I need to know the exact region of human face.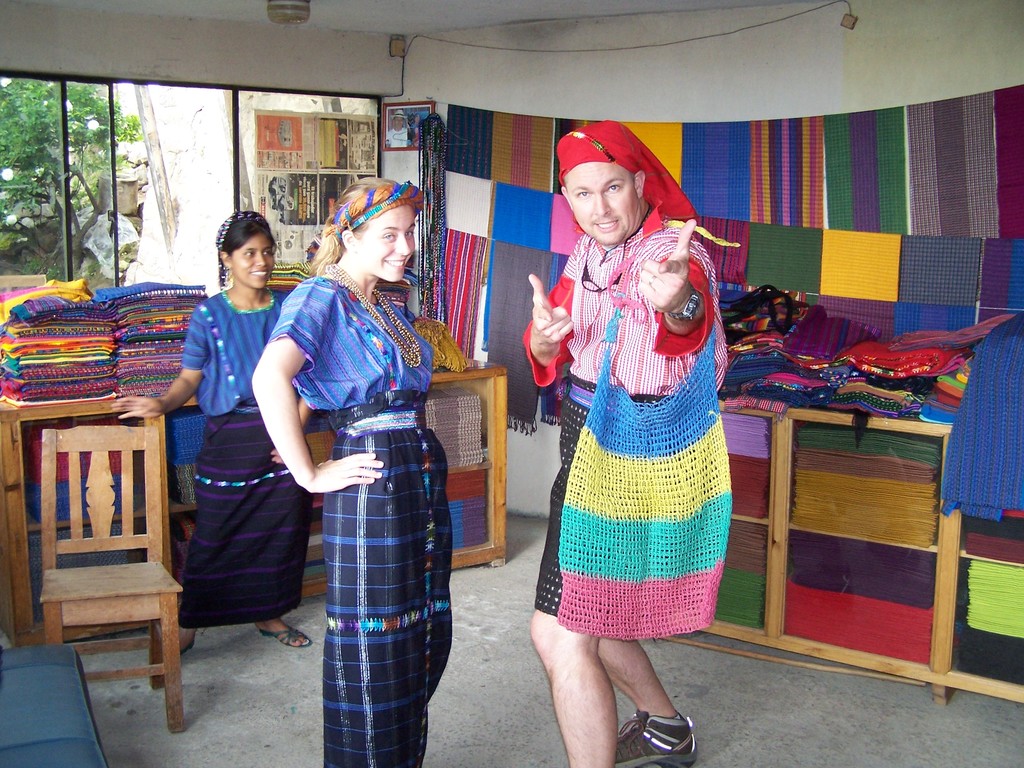
Region: 230:230:275:289.
